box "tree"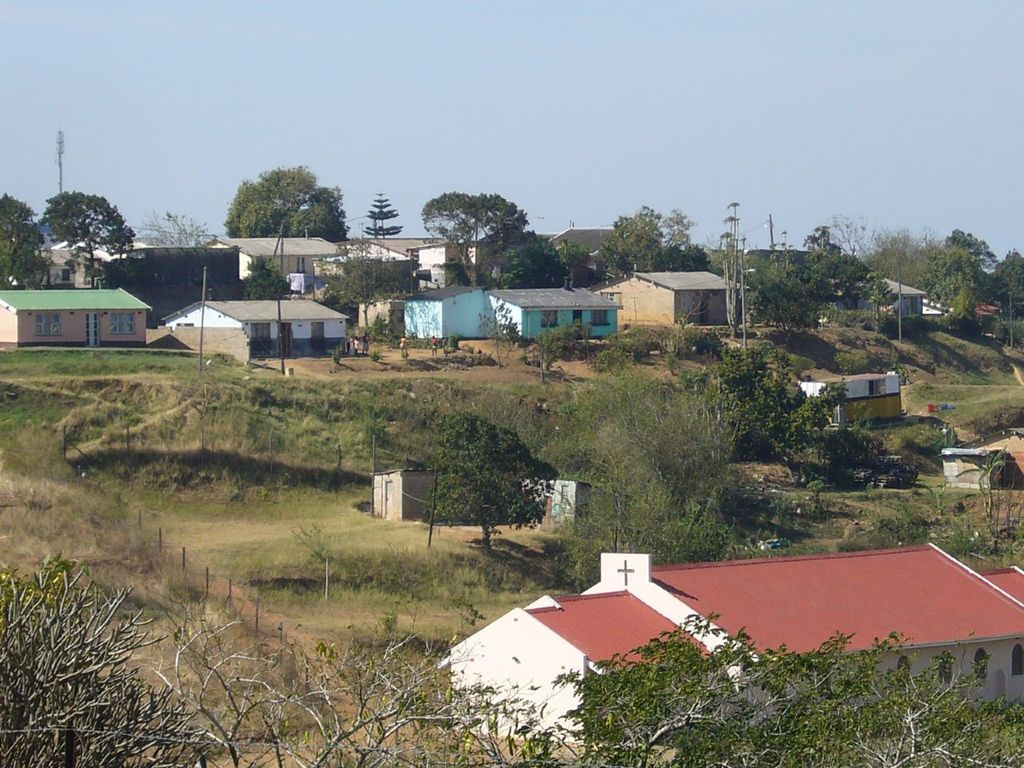
select_region(532, 318, 555, 378)
